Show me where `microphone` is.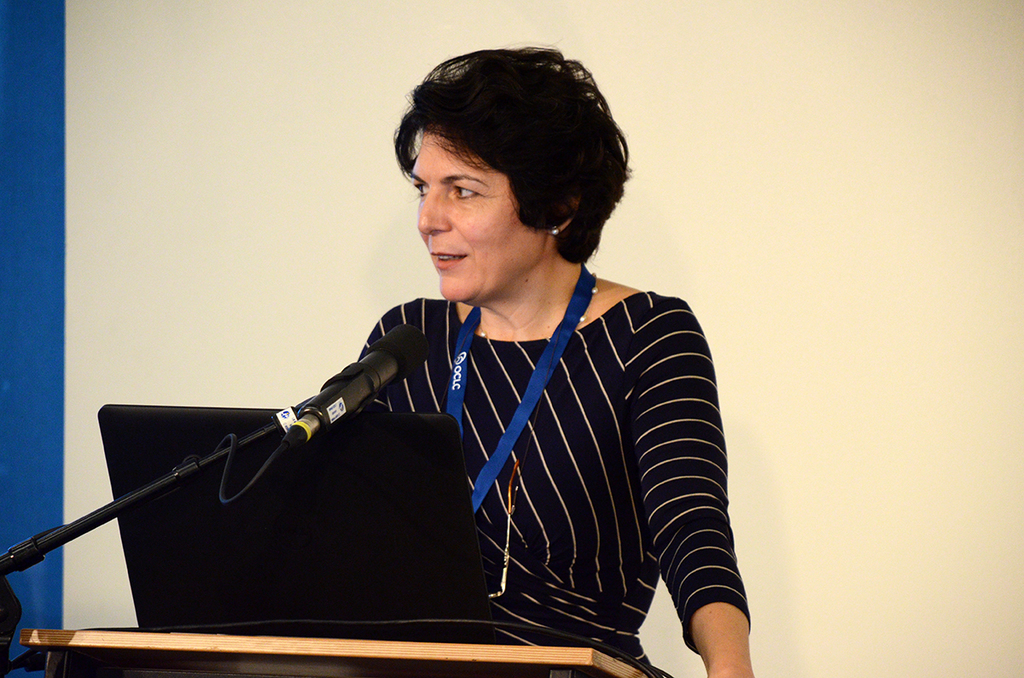
`microphone` is at bbox=[290, 333, 425, 453].
